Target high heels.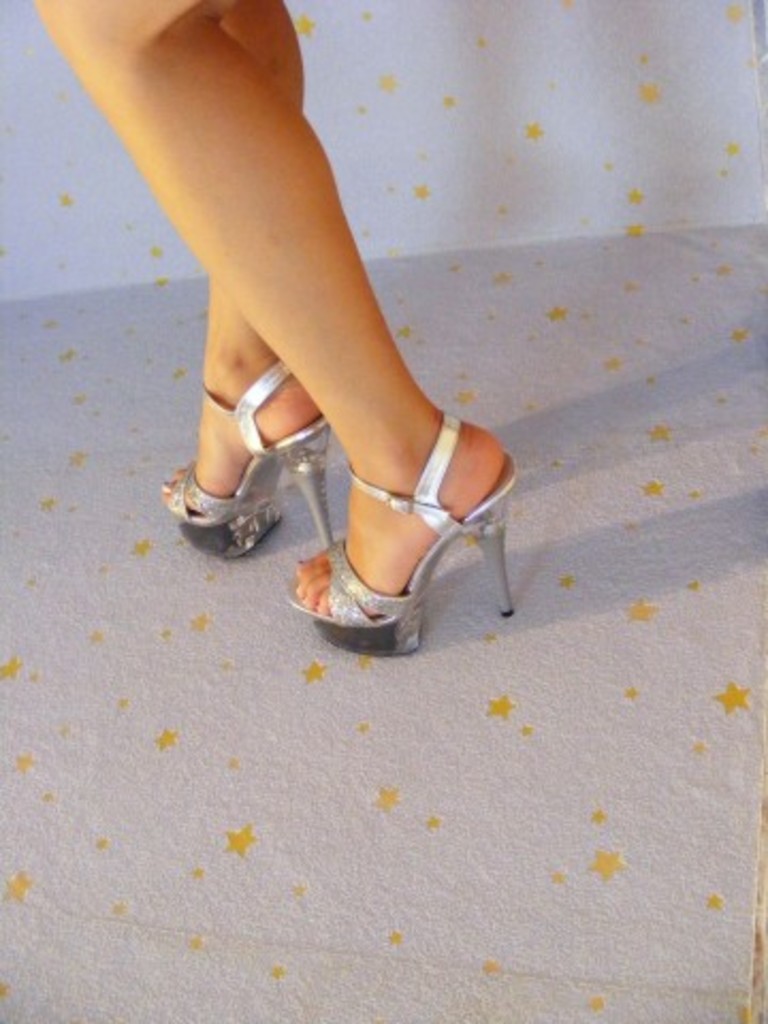
Target region: 282,412,514,663.
